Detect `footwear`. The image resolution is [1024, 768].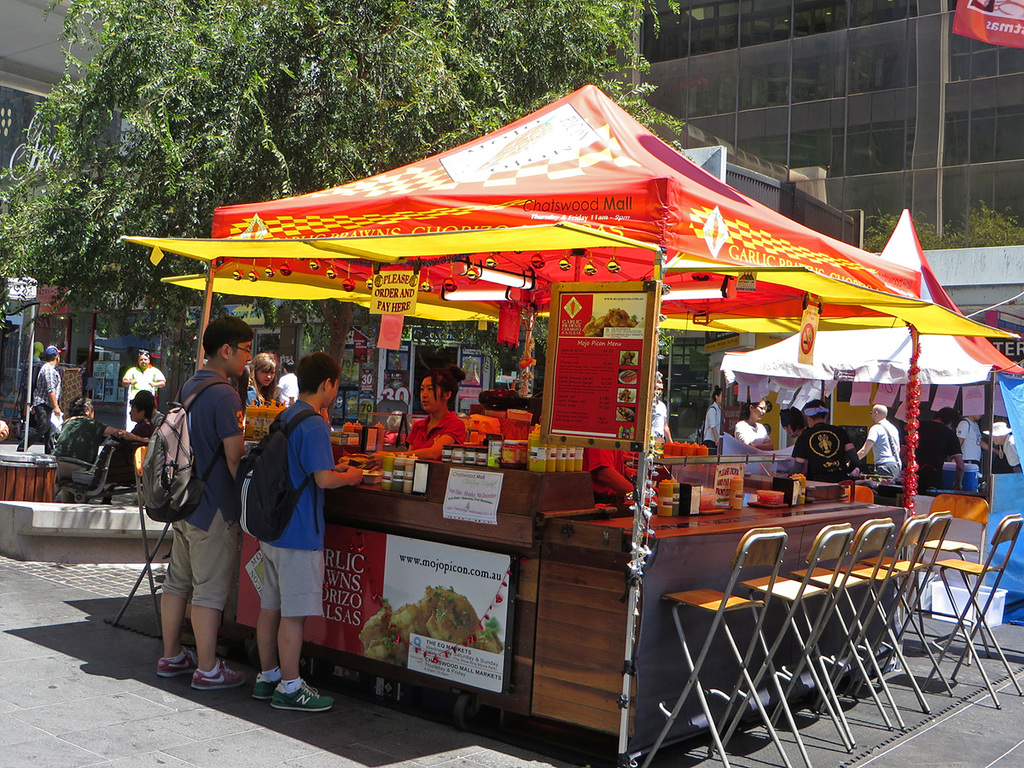
box(270, 678, 333, 719).
